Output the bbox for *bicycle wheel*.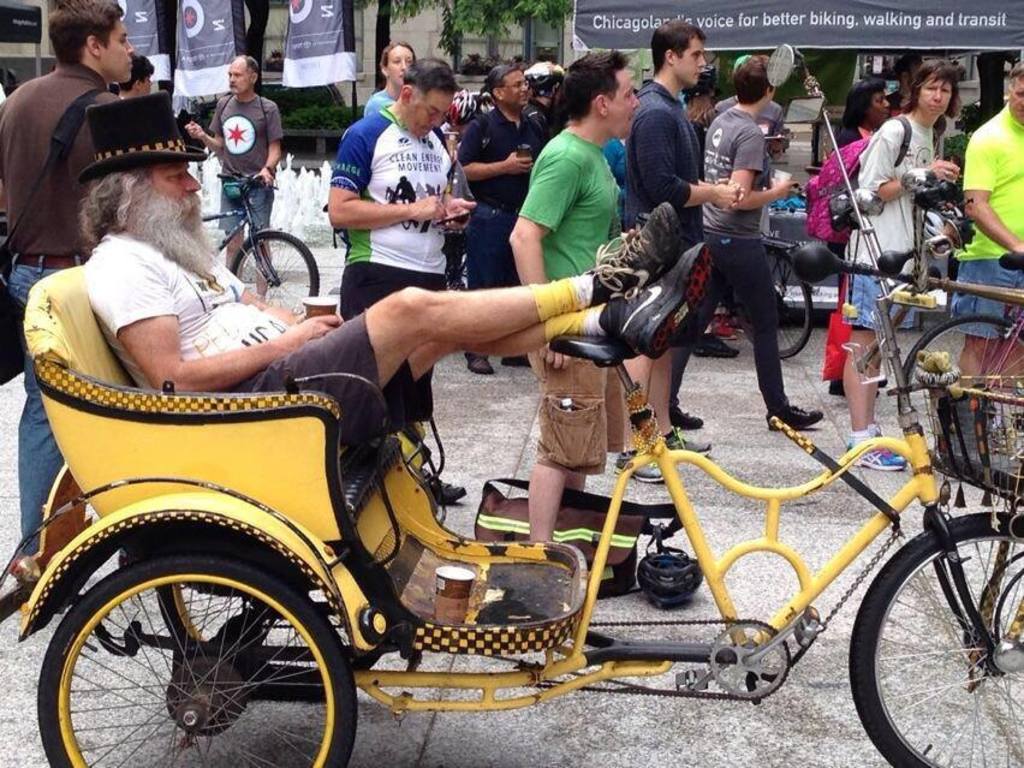
{"left": 855, "top": 520, "right": 1011, "bottom": 758}.
